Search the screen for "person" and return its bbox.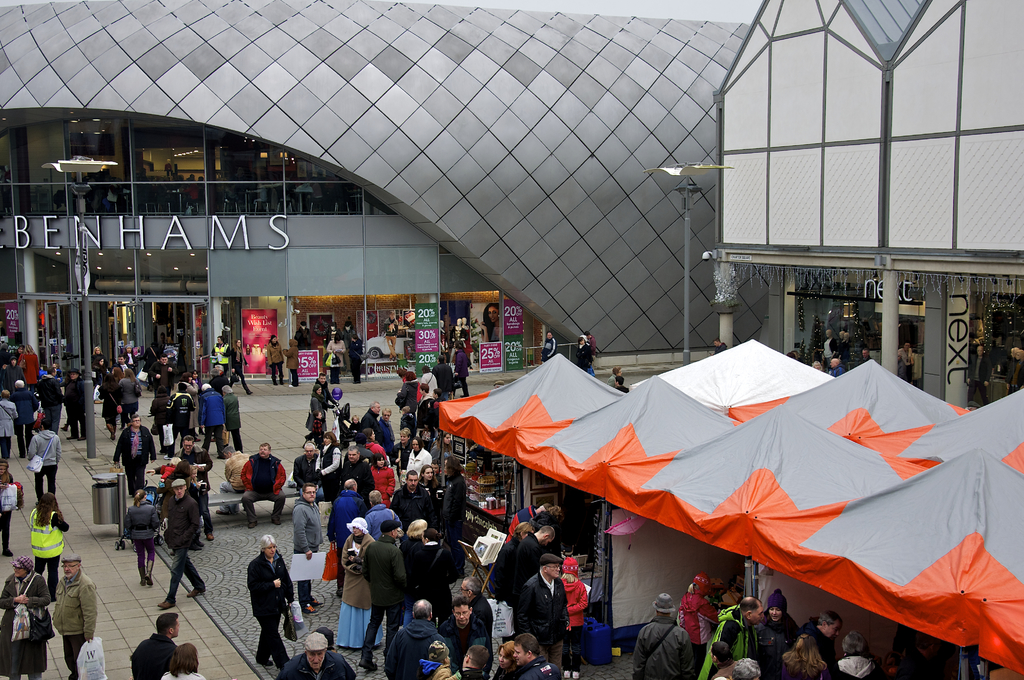
Found: 243/449/291/529.
